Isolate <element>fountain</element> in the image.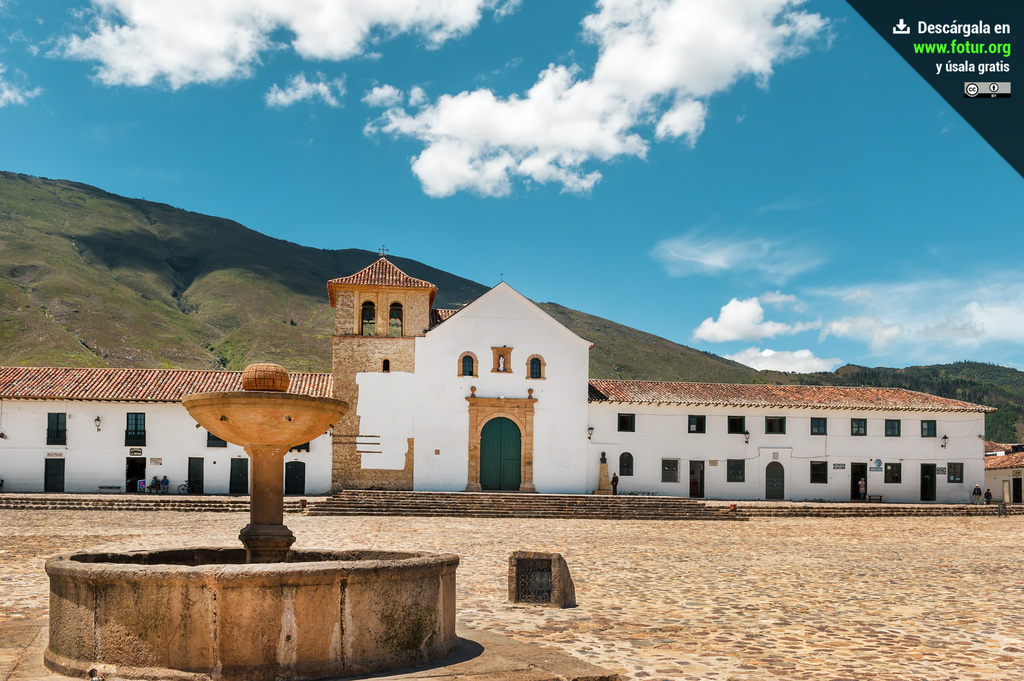
Isolated region: x1=20 y1=364 x2=492 y2=680.
